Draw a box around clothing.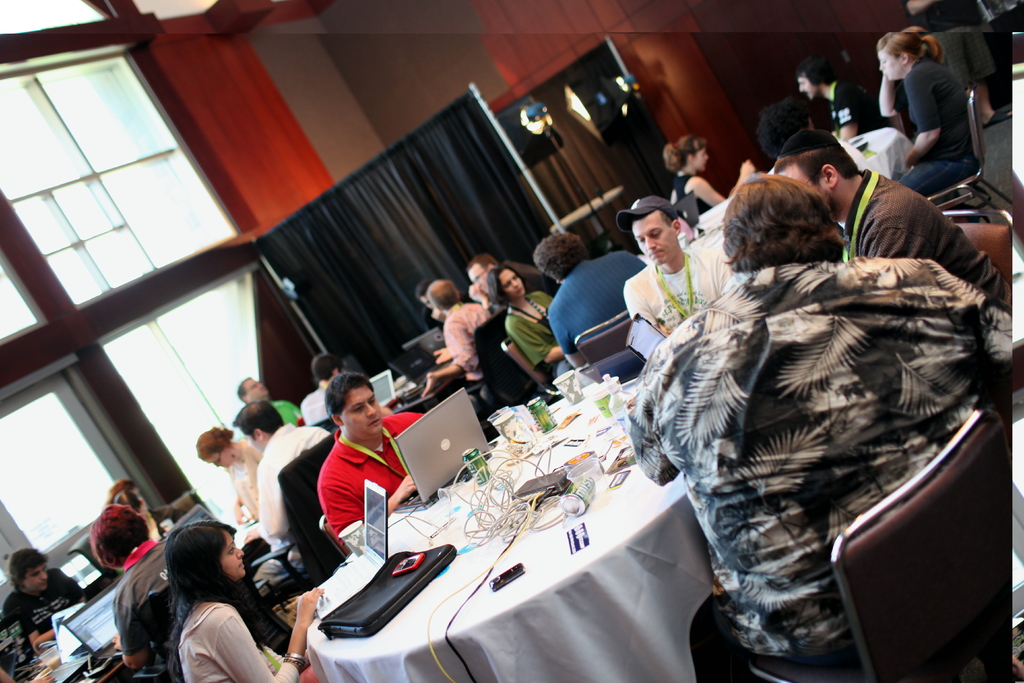
box(317, 406, 436, 541).
